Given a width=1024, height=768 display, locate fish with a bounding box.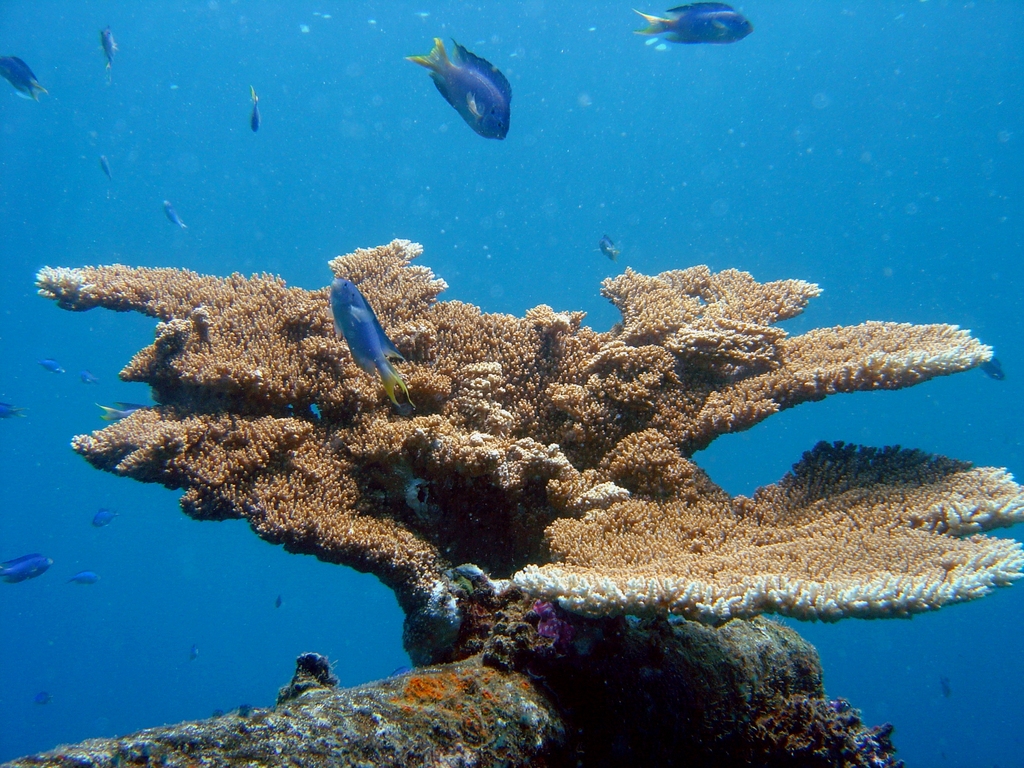
Located: {"left": 941, "top": 681, "right": 952, "bottom": 696}.
